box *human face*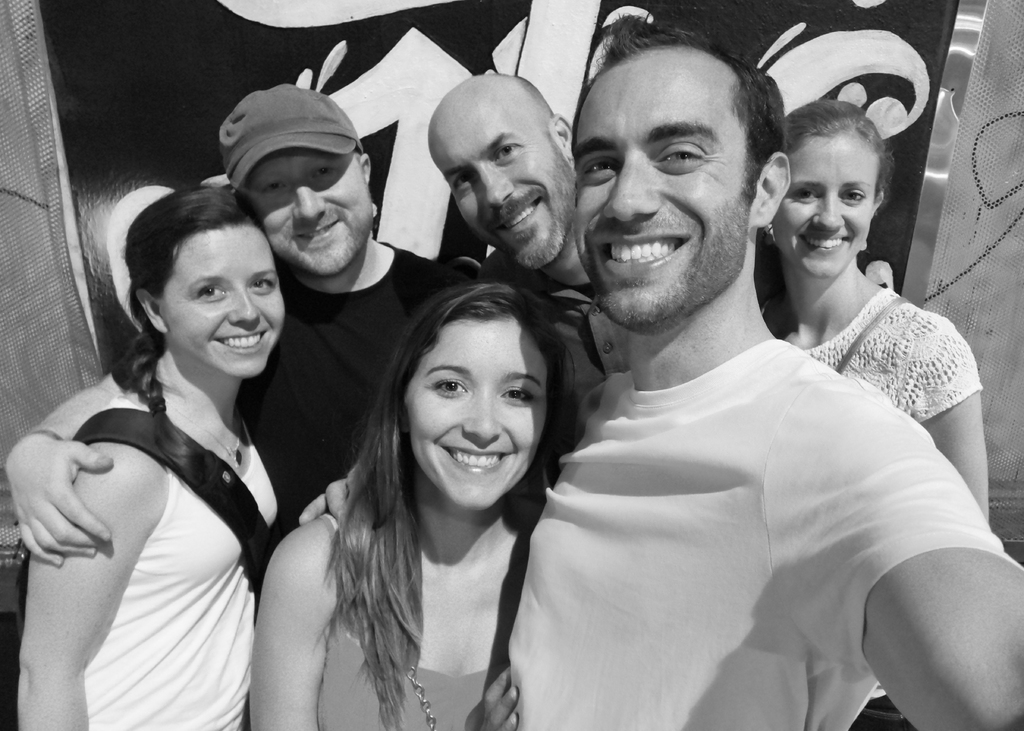
bbox=[572, 68, 751, 337]
